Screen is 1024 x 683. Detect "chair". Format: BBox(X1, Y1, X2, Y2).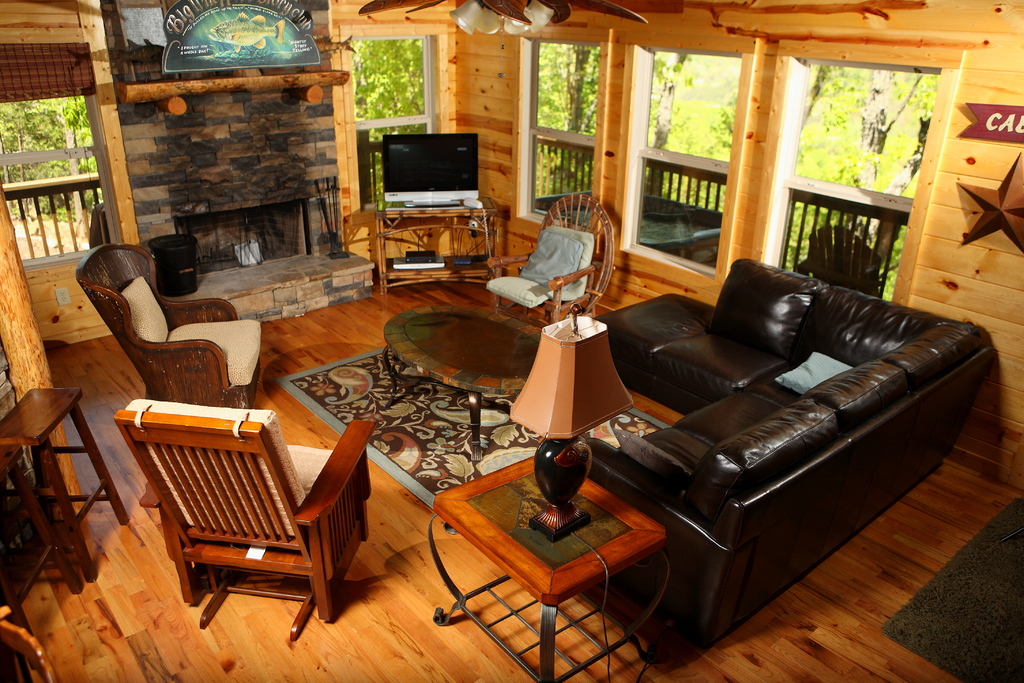
BBox(797, 223, 881, 300).
